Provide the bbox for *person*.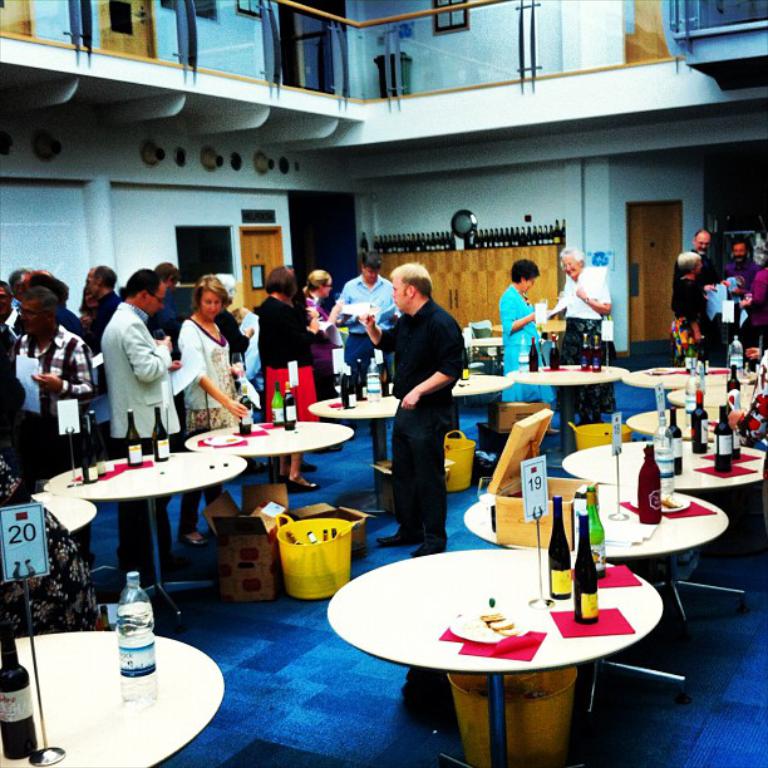
(497,255,567,444).
